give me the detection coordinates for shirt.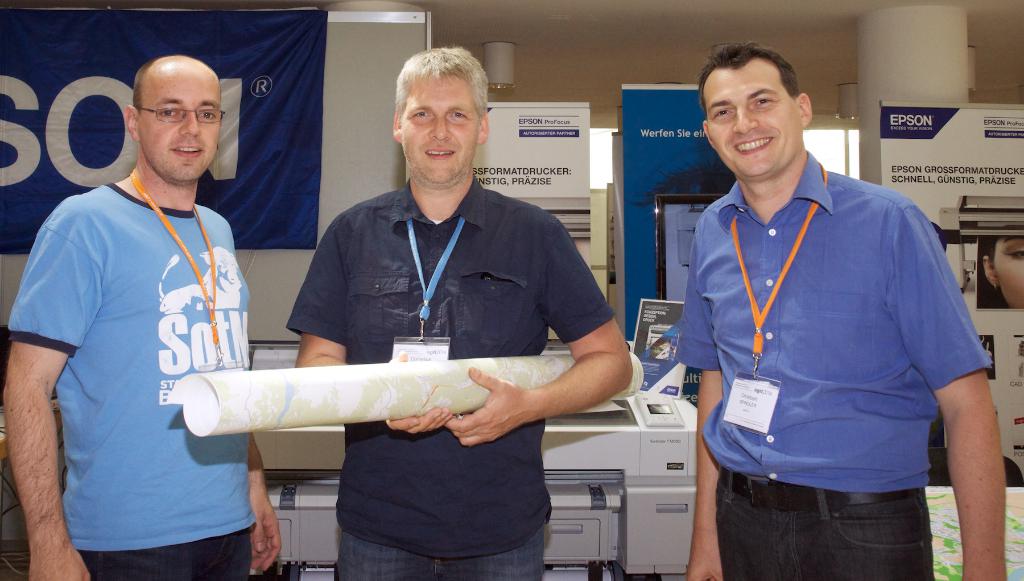
(677, 149, 993, 494).
